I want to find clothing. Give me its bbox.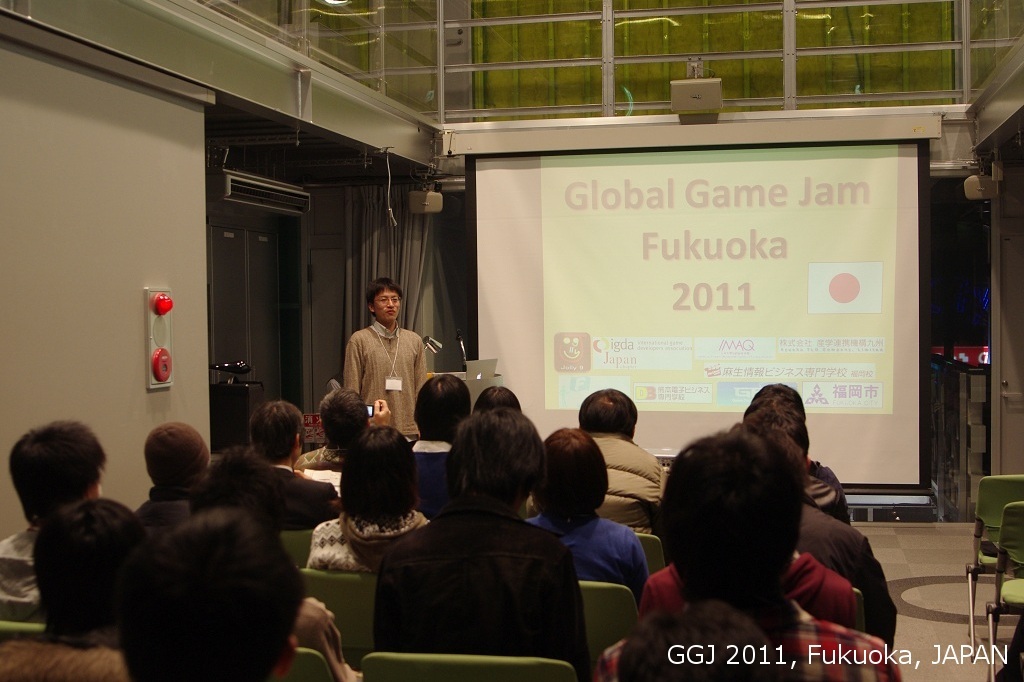
{"left": 291, "top": 449, "right": 350, "bottom": 485}.
